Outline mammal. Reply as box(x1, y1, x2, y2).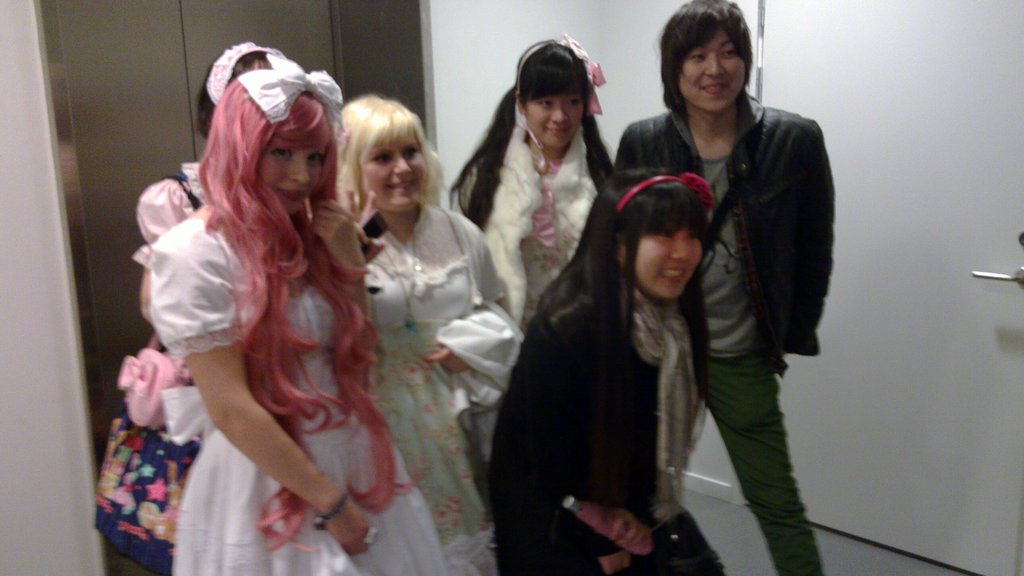
box(81, 41, 288, 574).
